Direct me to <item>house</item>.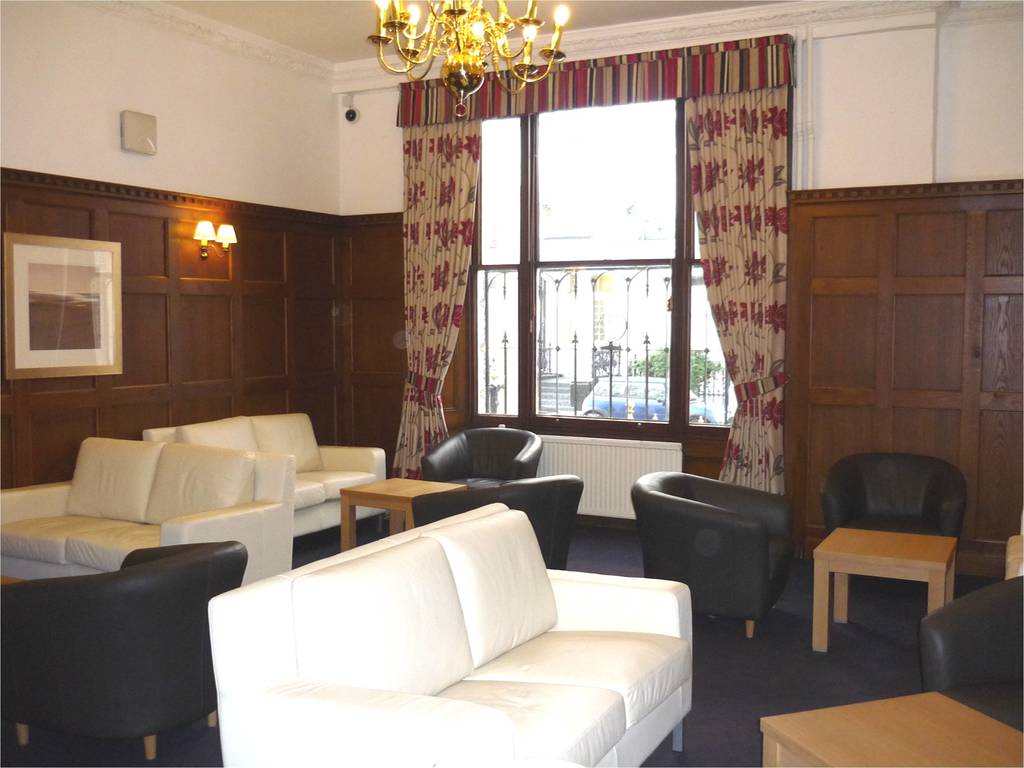
Direction: [x1=0, y1=1, x2=1023, y2=767].
